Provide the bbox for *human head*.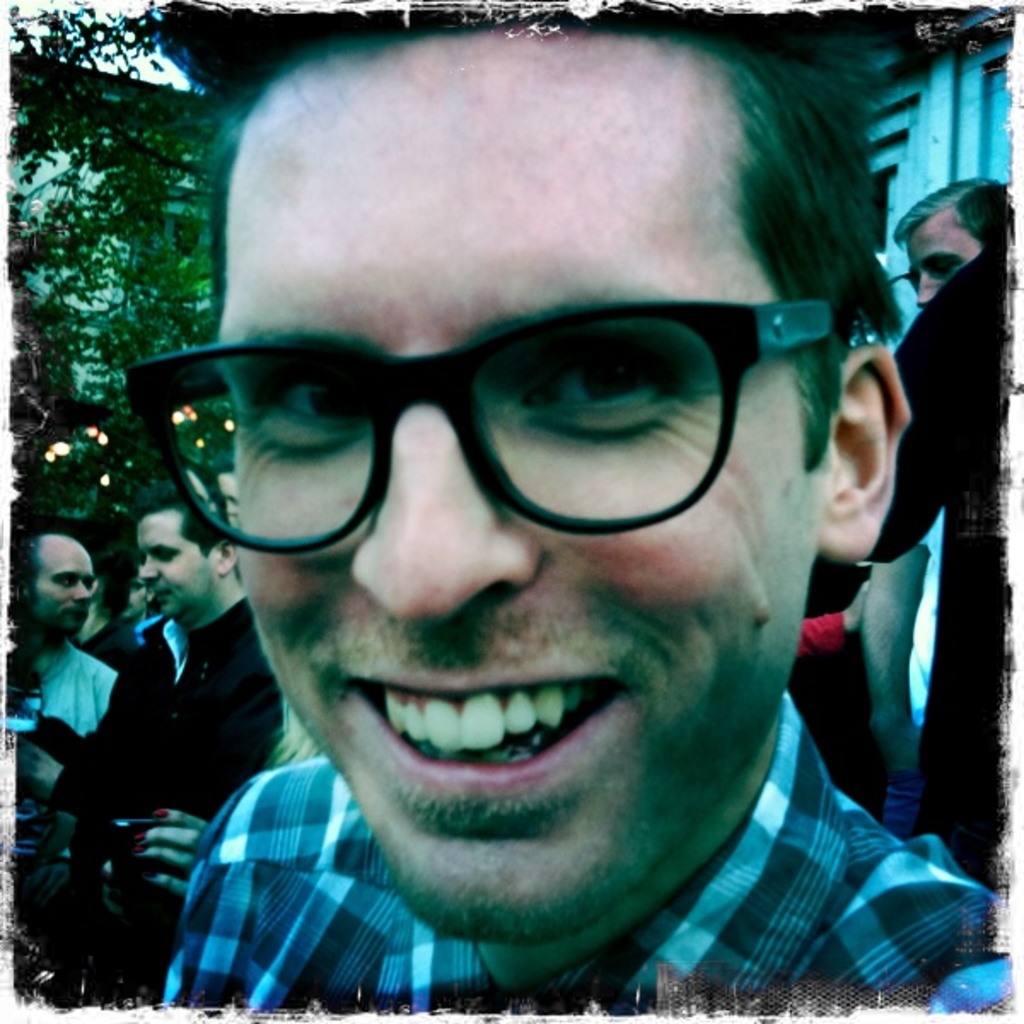
[x1=138, y1=495, x2=246, y2=625].
